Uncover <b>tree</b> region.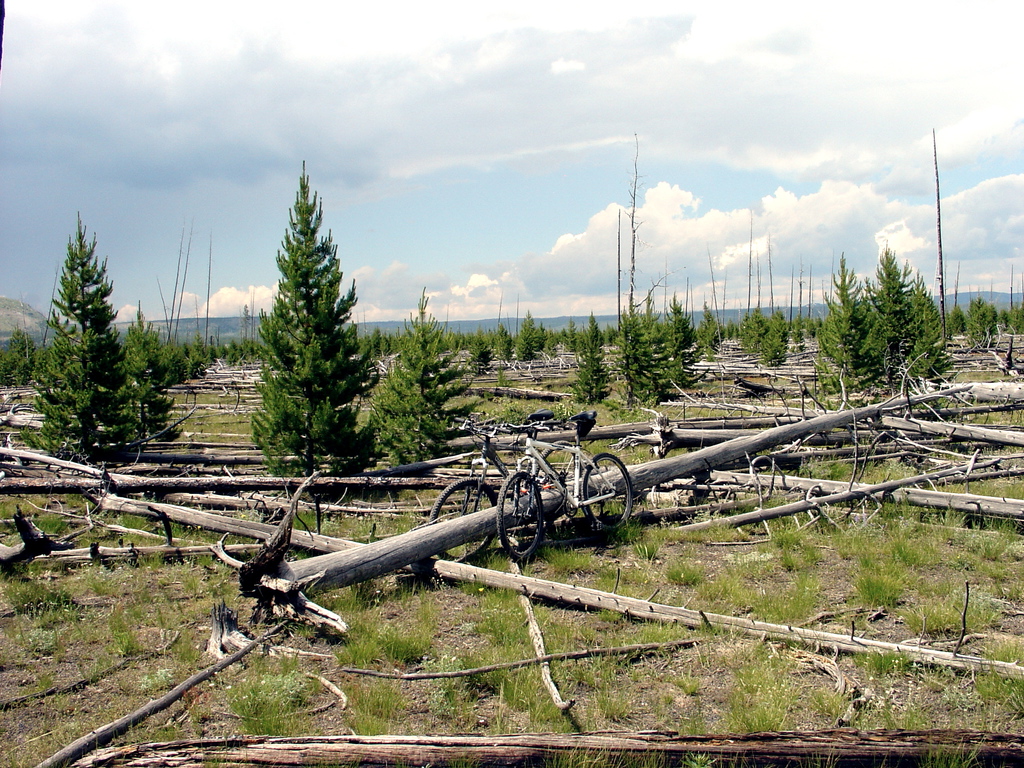
Uncovered: 240/157/371/488.
